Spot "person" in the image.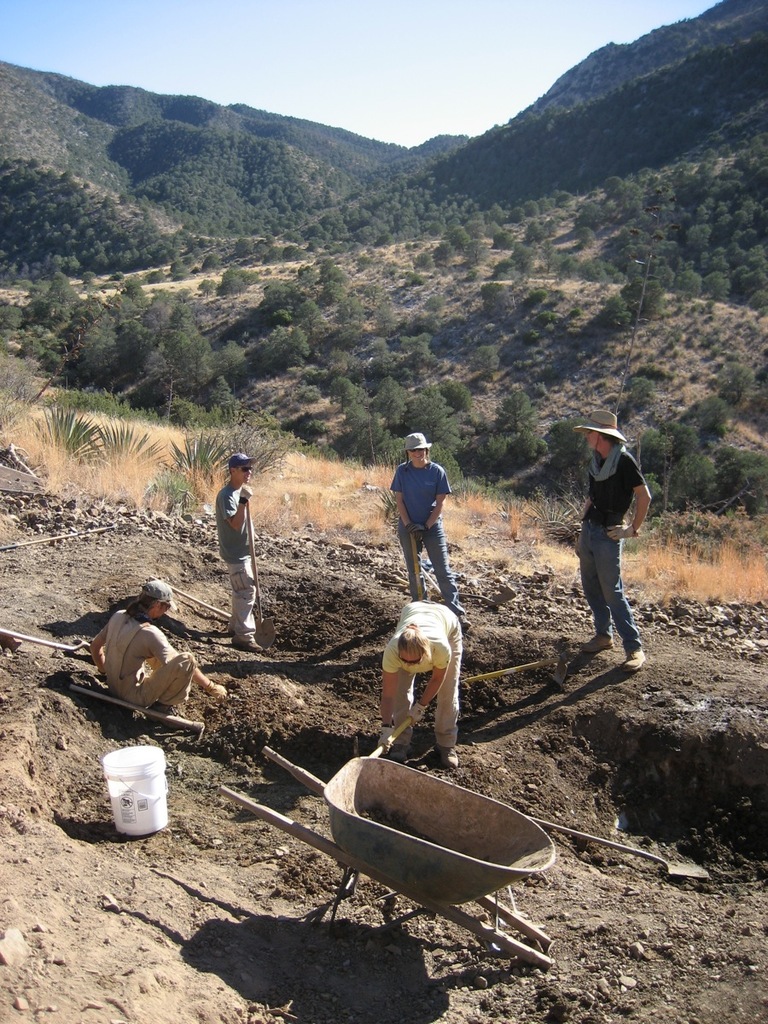
"person" found at [389, 426, 470, 632].
